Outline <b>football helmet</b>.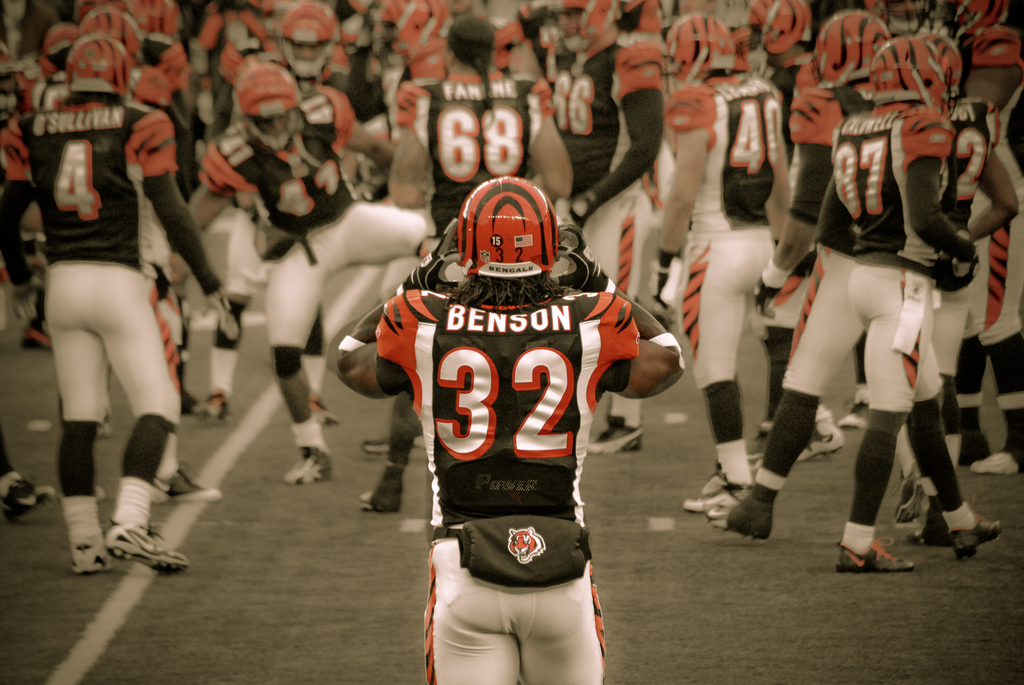
Outline: left=284, top=0, right=339, bottom=80.
